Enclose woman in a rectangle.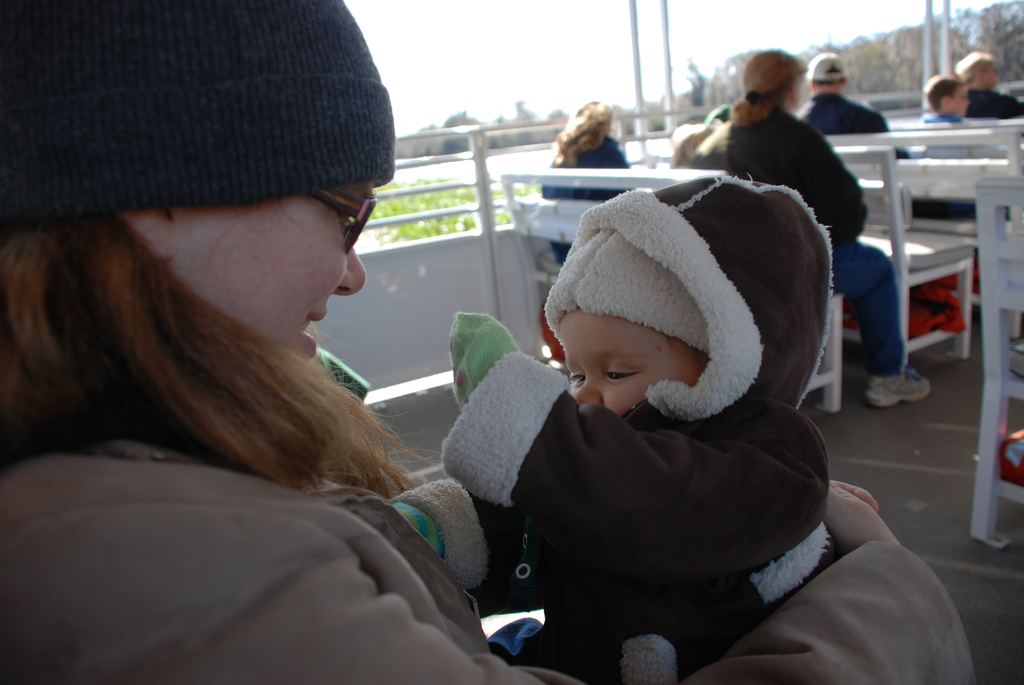
left=0, top=0, right=974, bottom=684.
